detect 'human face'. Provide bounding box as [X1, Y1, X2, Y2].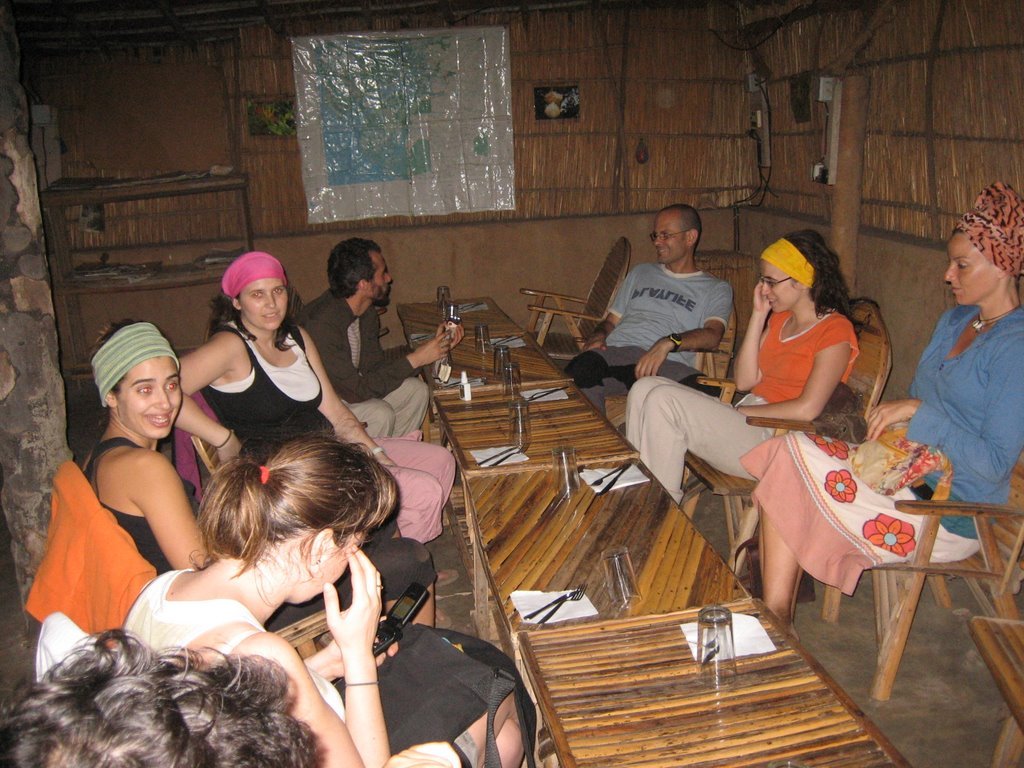
[291, 515, 361, 614].
